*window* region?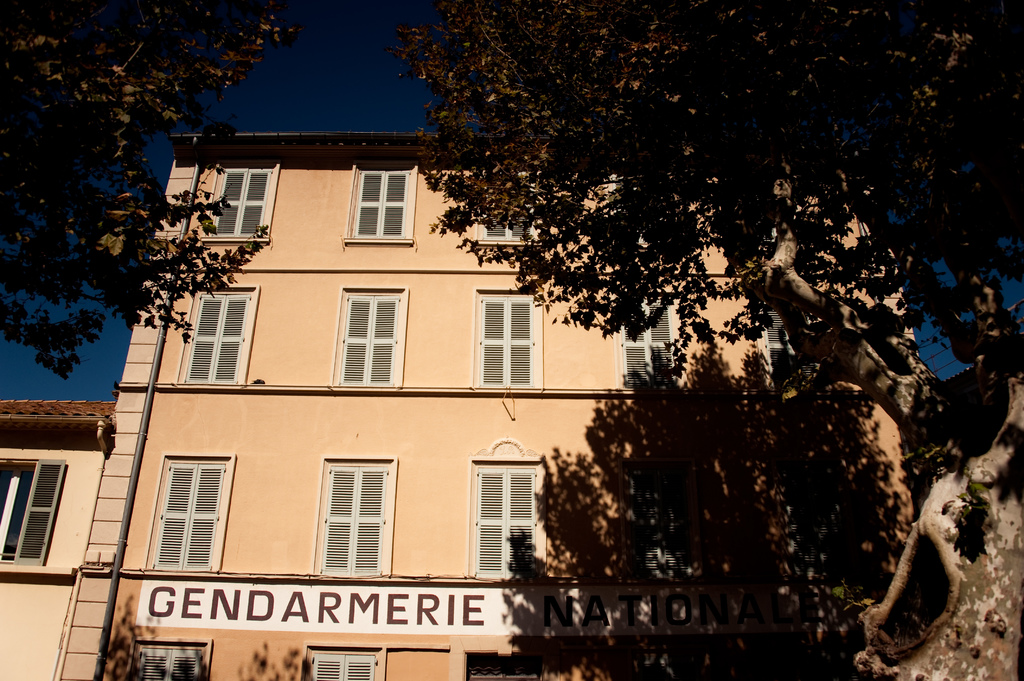
314:457:399:573
